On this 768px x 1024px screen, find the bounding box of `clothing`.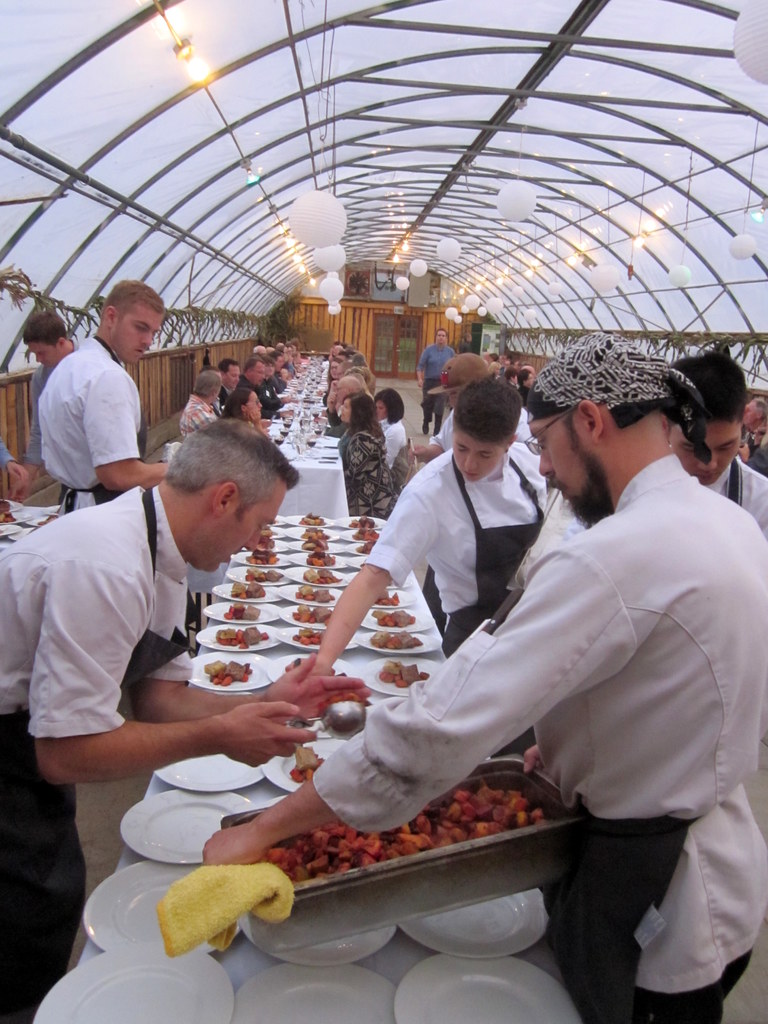
Bounding box: 180/394/217/442.
